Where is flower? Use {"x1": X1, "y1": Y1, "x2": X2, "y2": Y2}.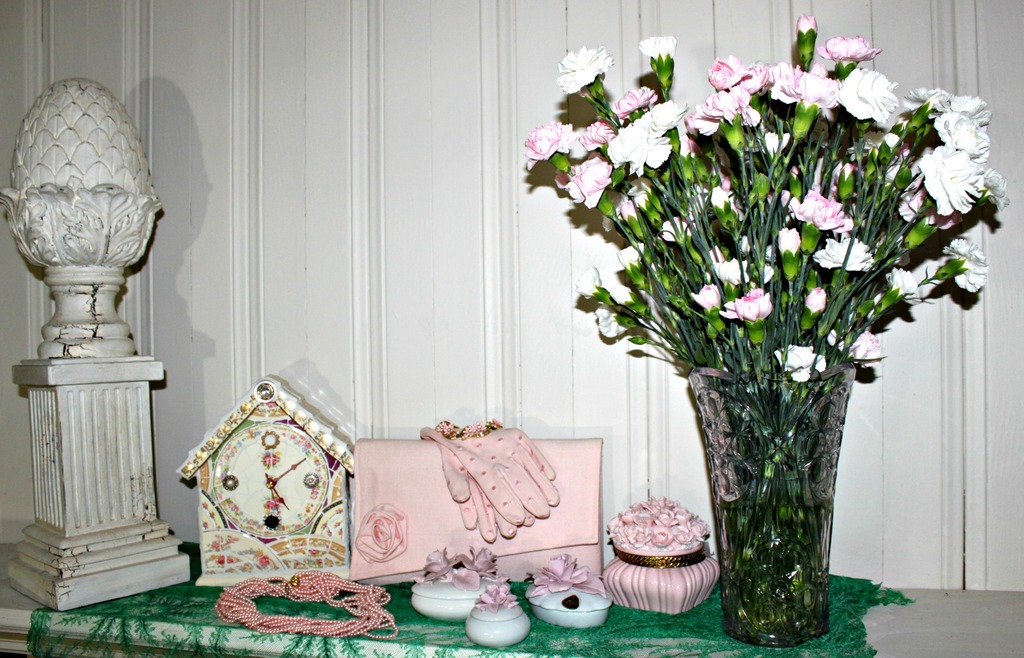
{"x1": 471, "y1": 581, "x2": 517, "y2": 606}.
